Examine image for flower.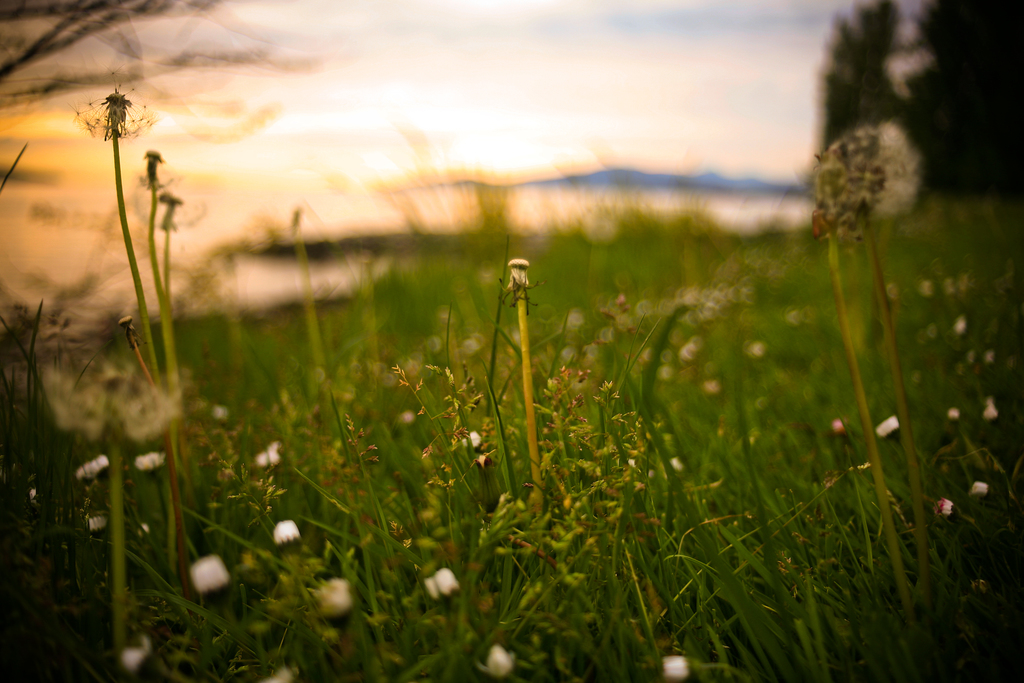
Examination result: detection(870, 113, 924, 220).
